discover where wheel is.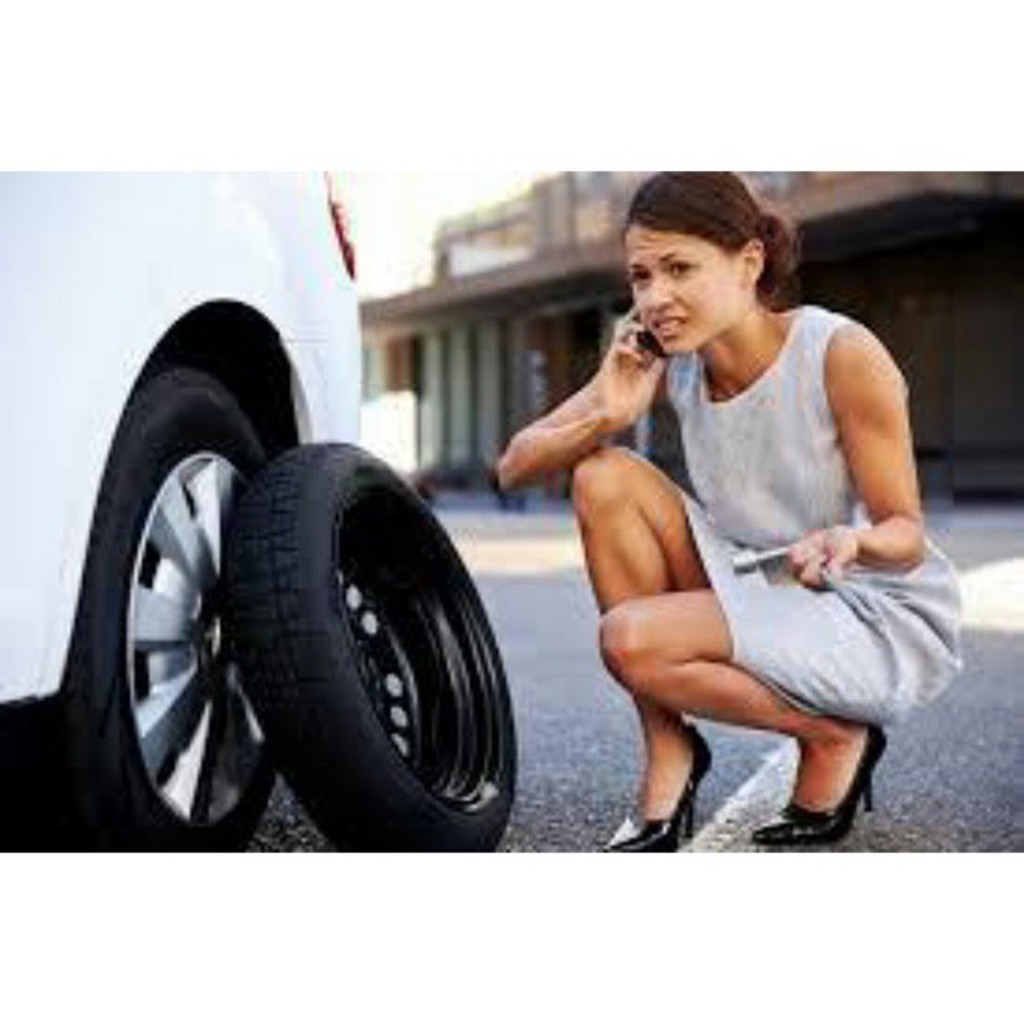
Discovered at 162:426:498:827.
